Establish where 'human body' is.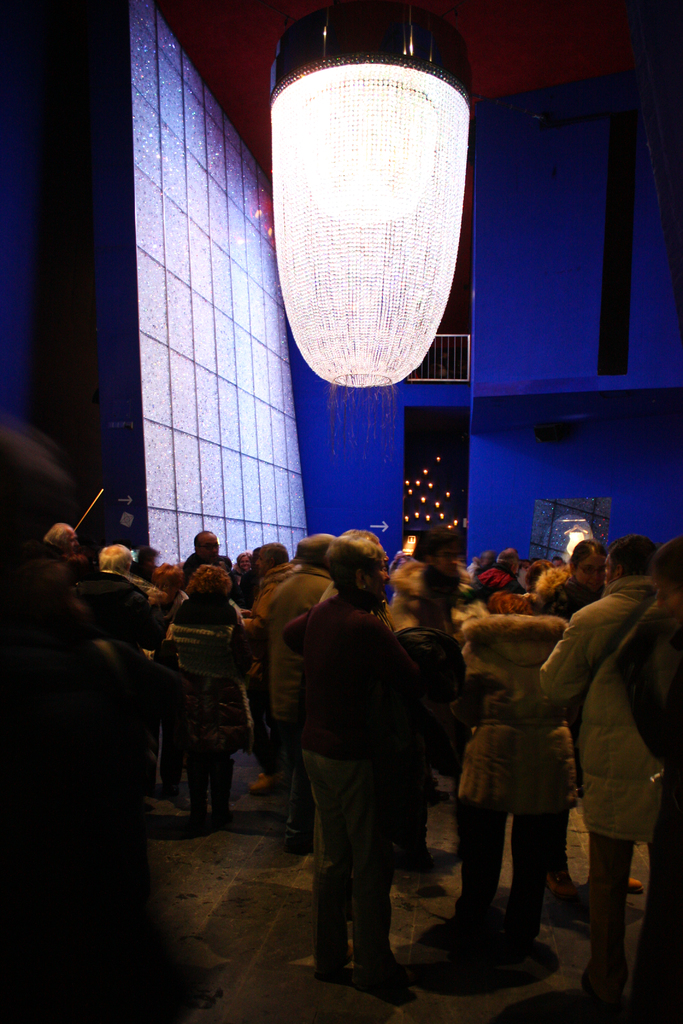
Established at <box>556,545,668,999</box>.
